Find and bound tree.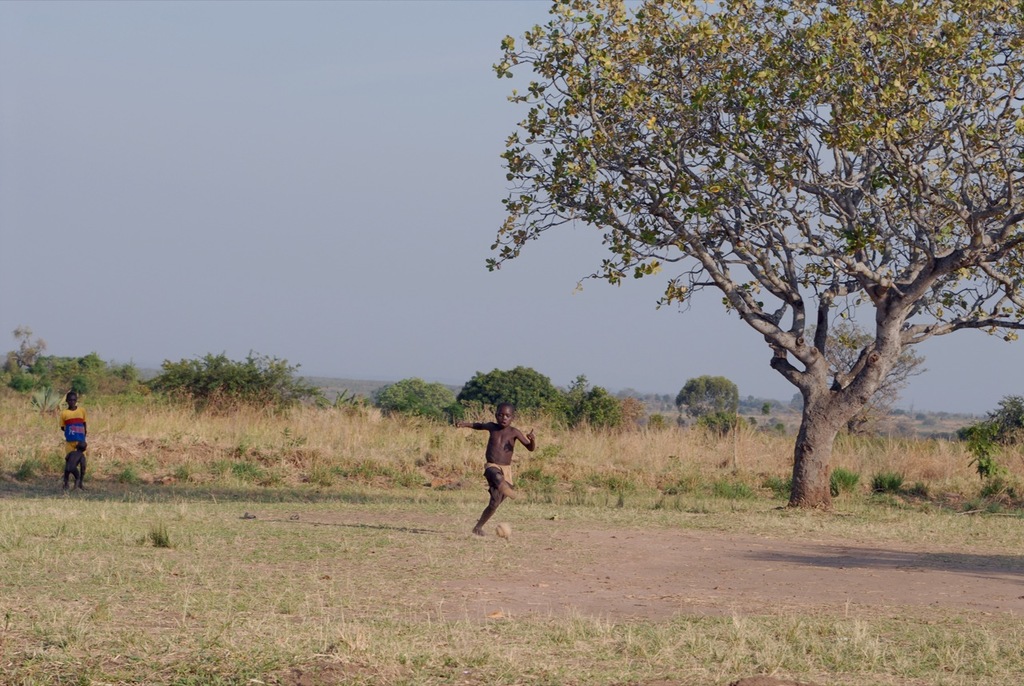
Bound: crop(147, 347, 320, 404).
